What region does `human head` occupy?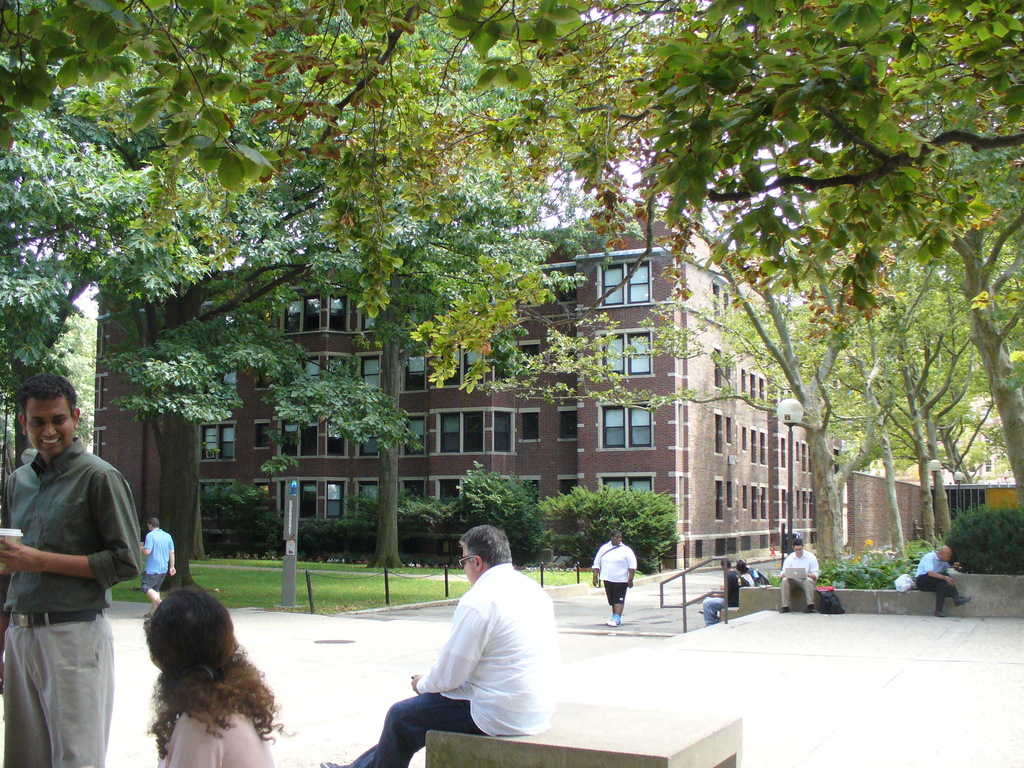
Rect(792, 541, 804, 558).
